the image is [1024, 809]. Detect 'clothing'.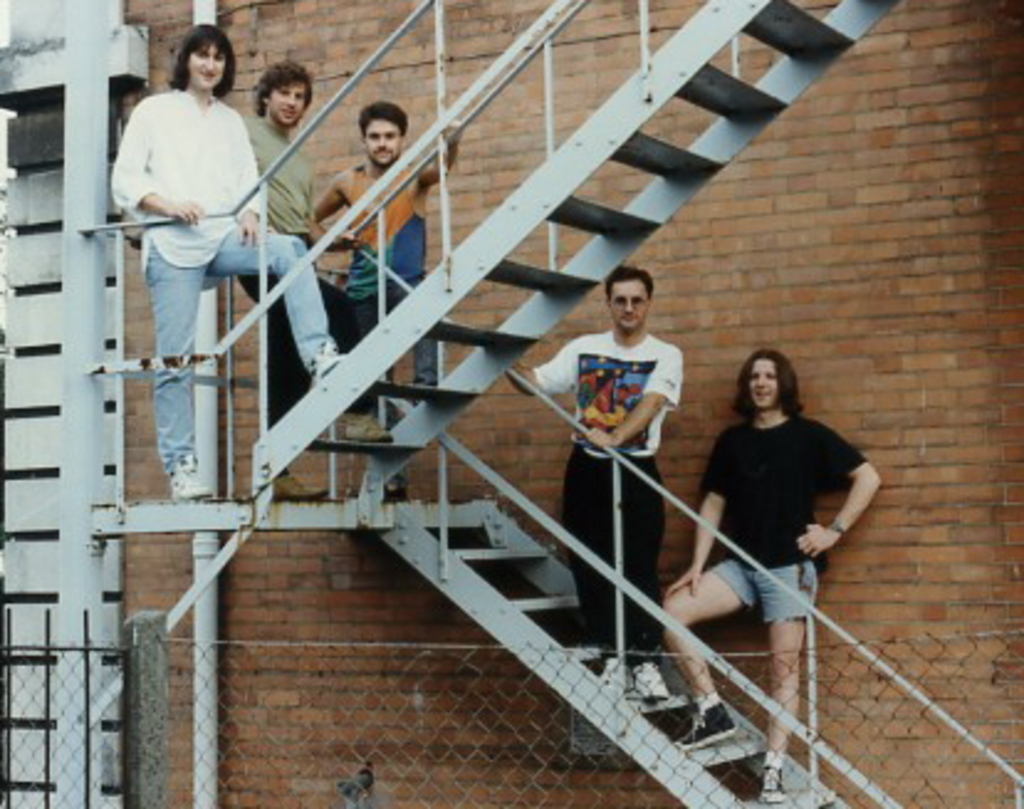
Detection: [235,109,346,416].
